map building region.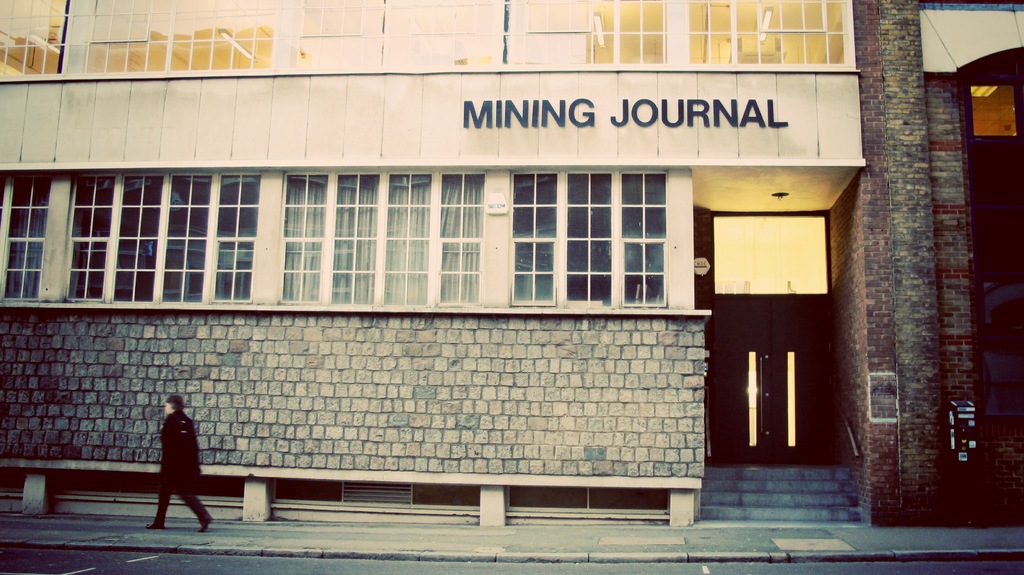
Mapped to BBox(0, 0, 1023, 527).
